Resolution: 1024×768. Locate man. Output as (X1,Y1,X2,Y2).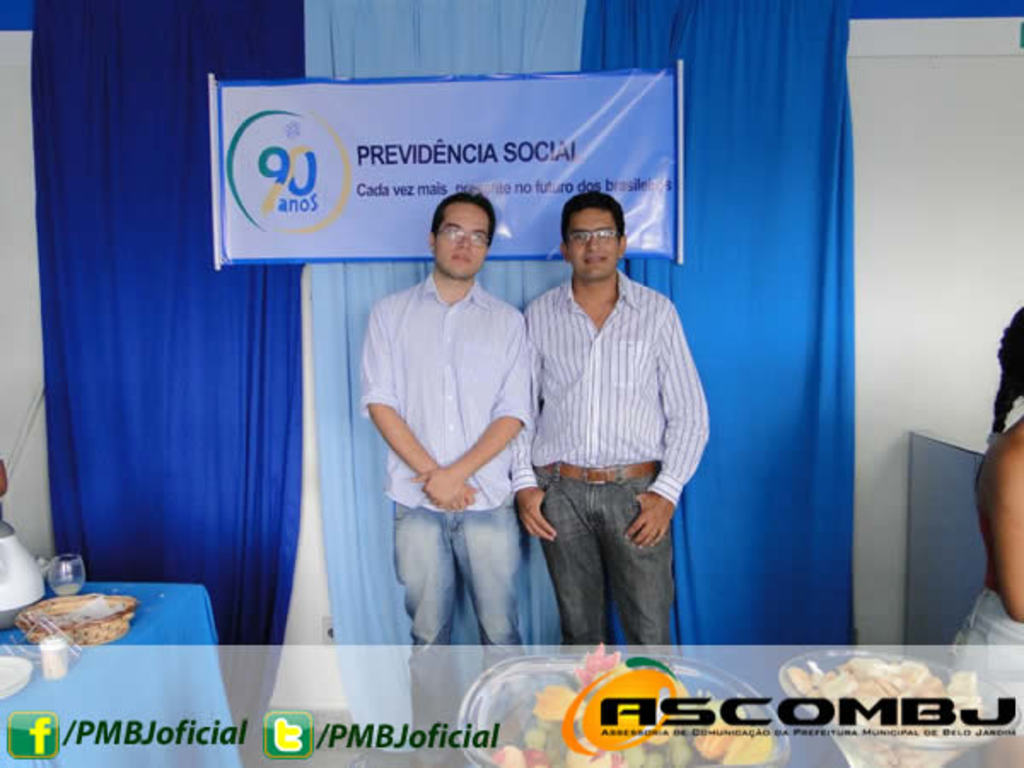
(515,186,710,660).
